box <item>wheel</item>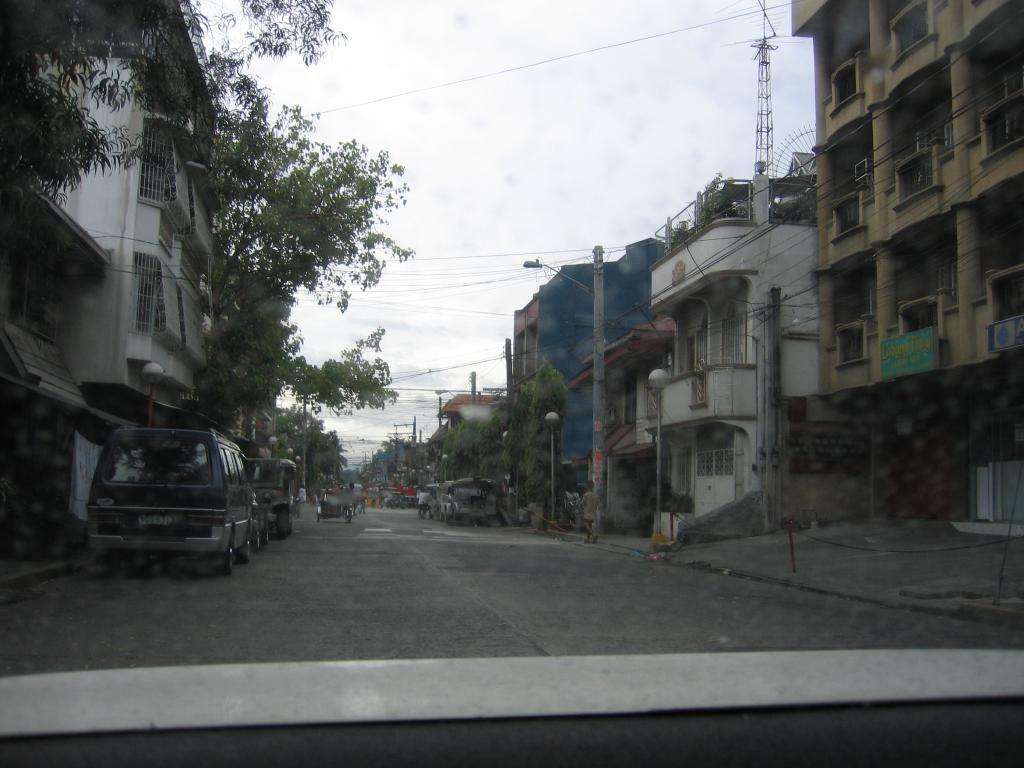
(97,550,122,575)
